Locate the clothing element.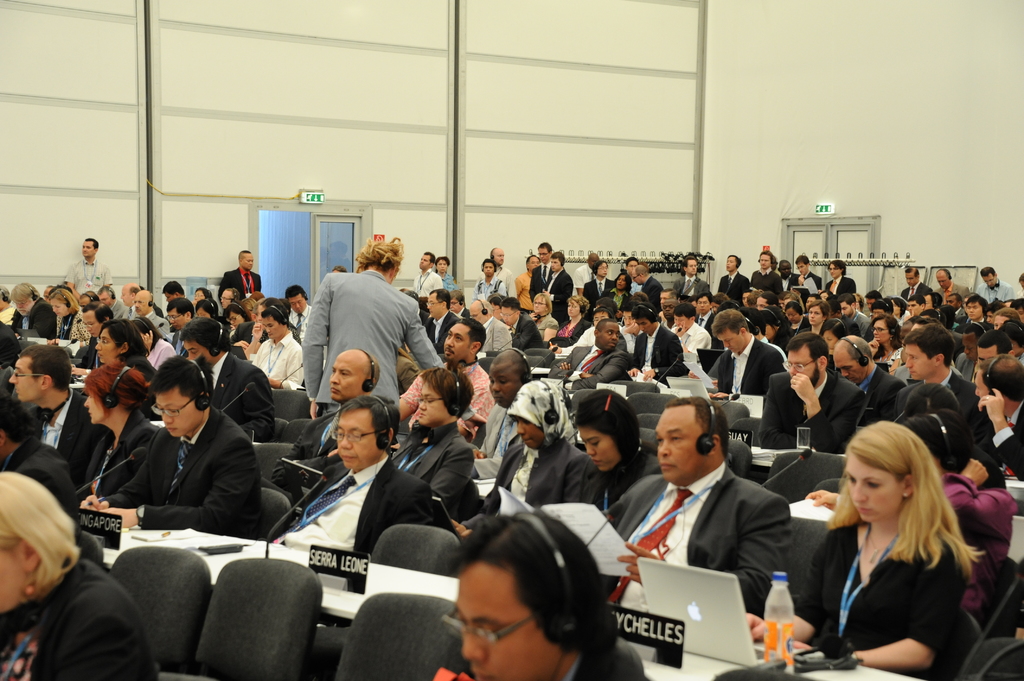
Element bbox: region(618, 322, 634, 349).
